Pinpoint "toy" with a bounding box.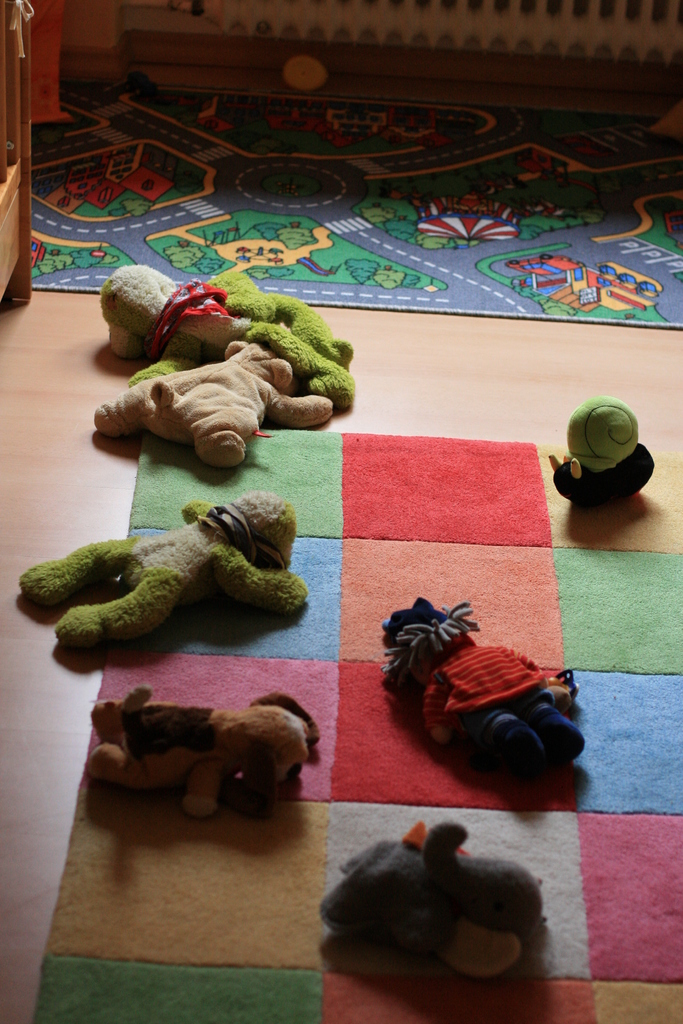
left=89, top=337, right=325, bottom=468.
